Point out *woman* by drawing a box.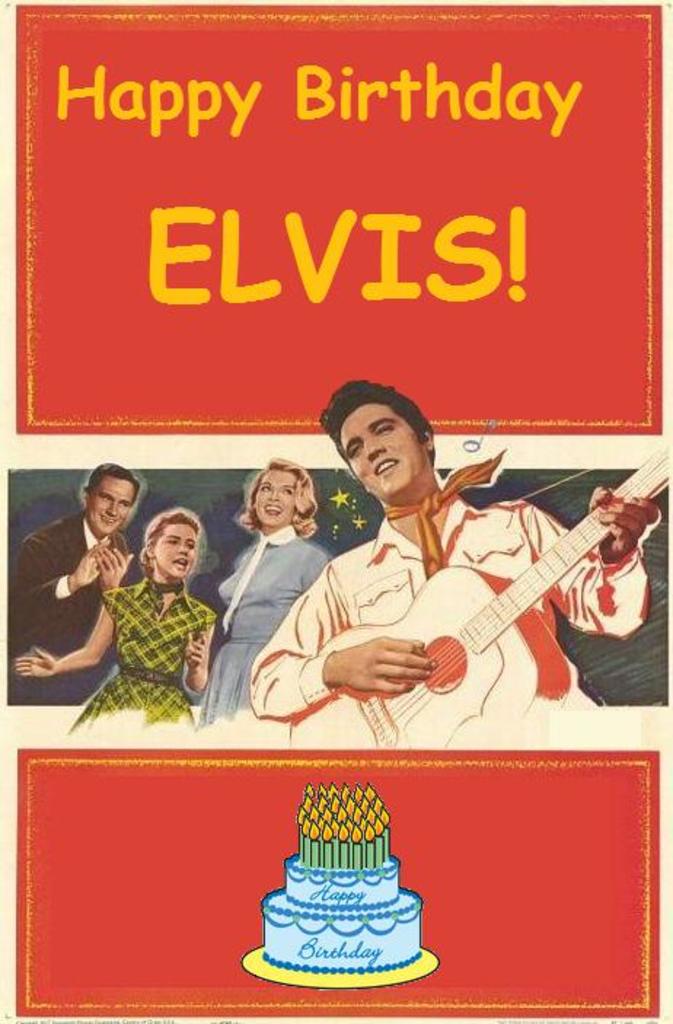
crop(202, 456, 325, 731).
